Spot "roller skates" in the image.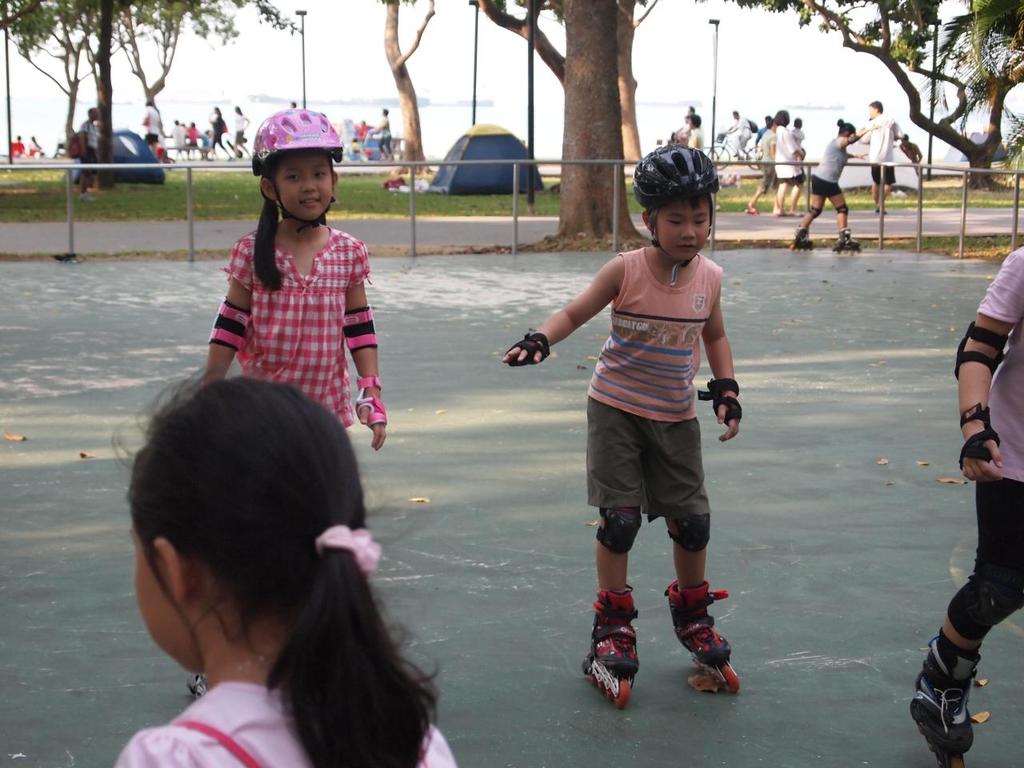
"roller skates" found at 661:577:739:695.
